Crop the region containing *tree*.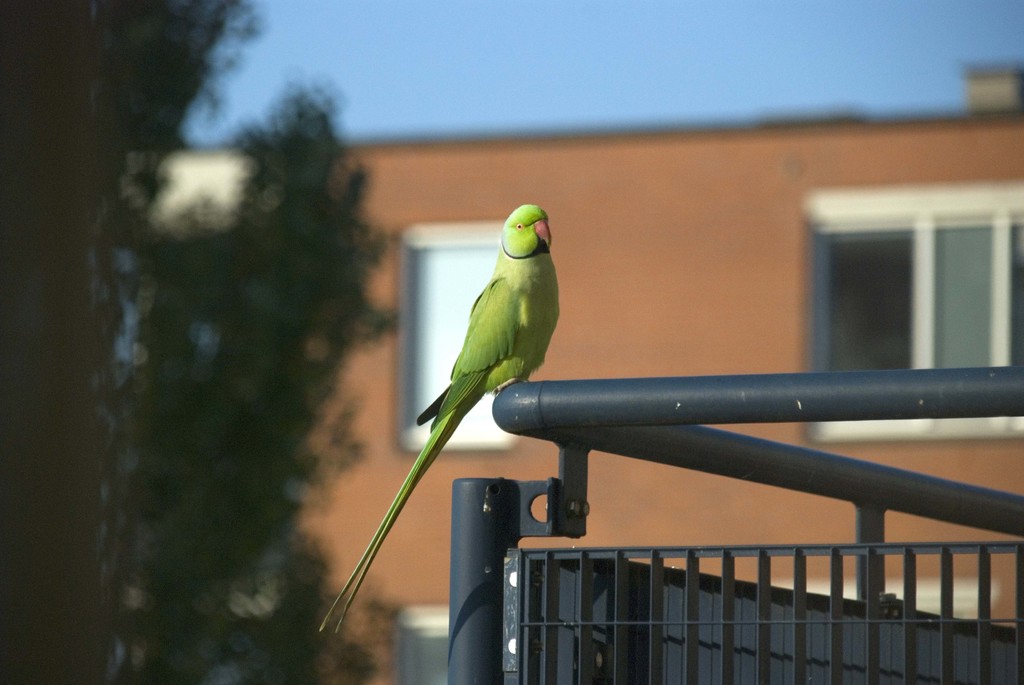
Crop region: x1=0 y1=0 x2=414 y2=684.
